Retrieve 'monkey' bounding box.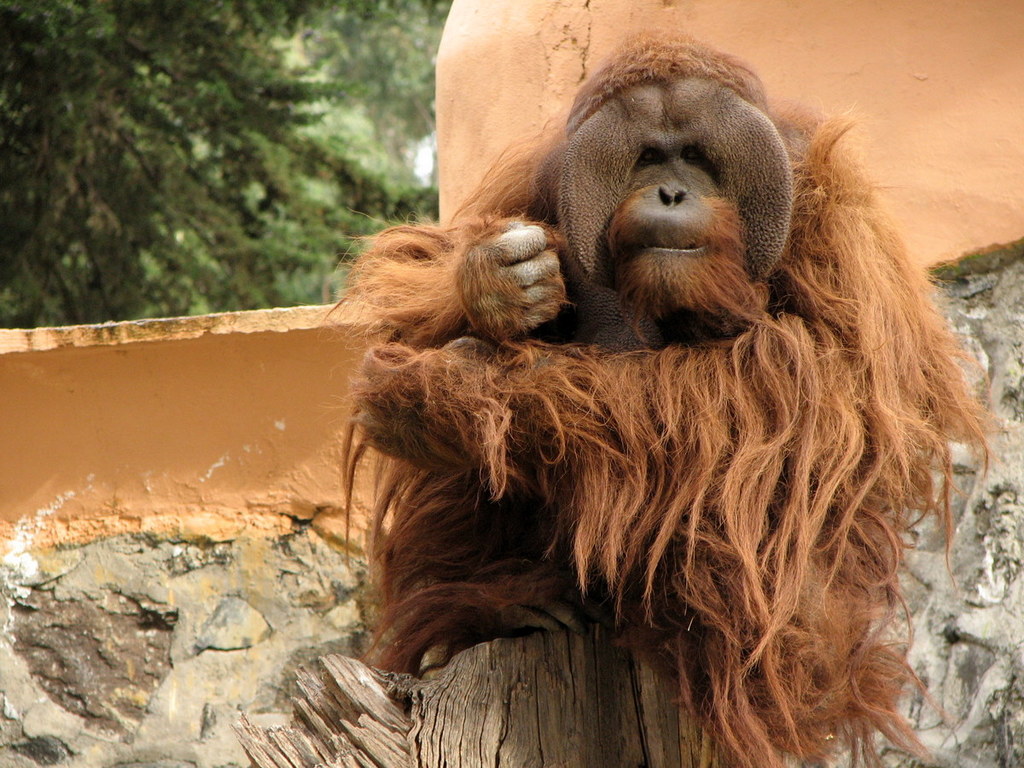
Bounding box: (left=305, top=29, right=1023, bottom=762).
